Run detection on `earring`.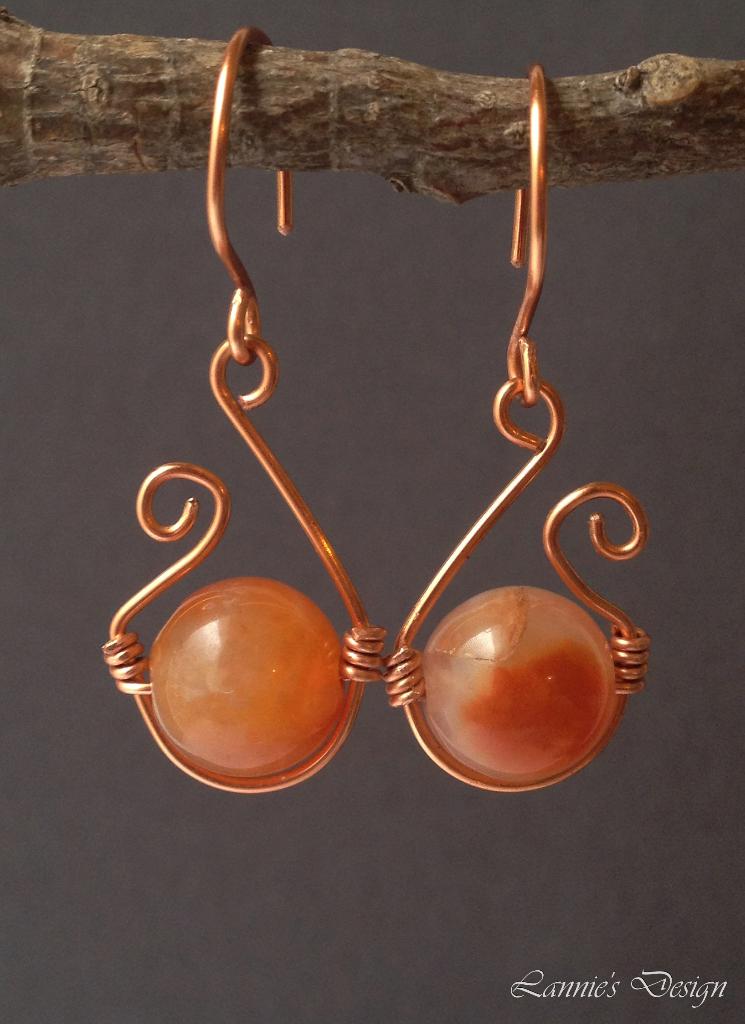
Result: [99,16,381,798].
